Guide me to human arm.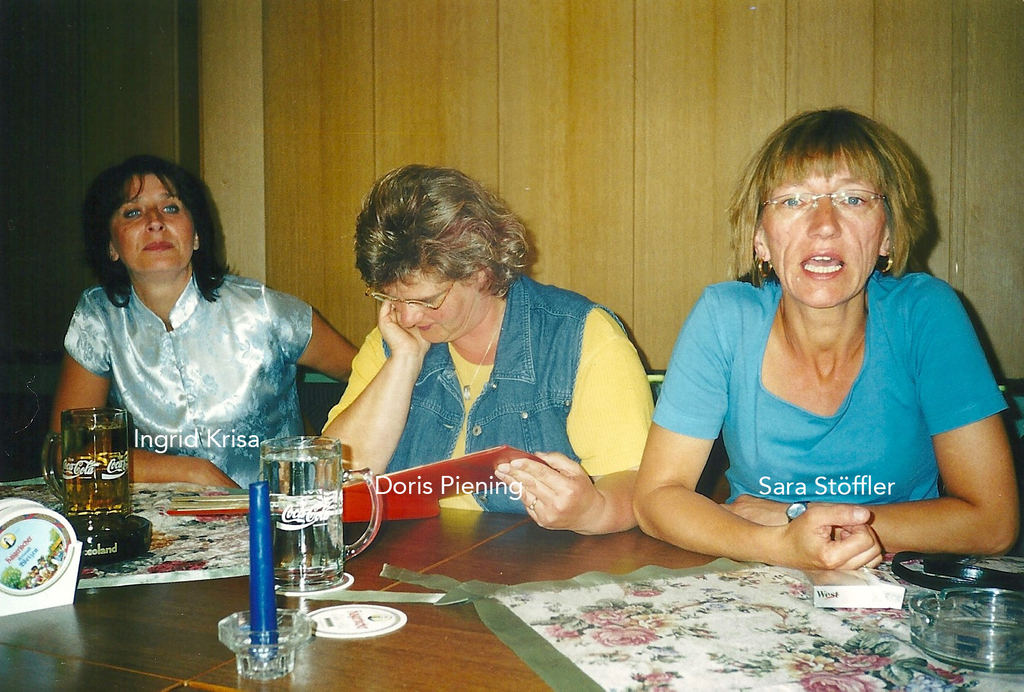
Guidance: 316 305 435 486.
